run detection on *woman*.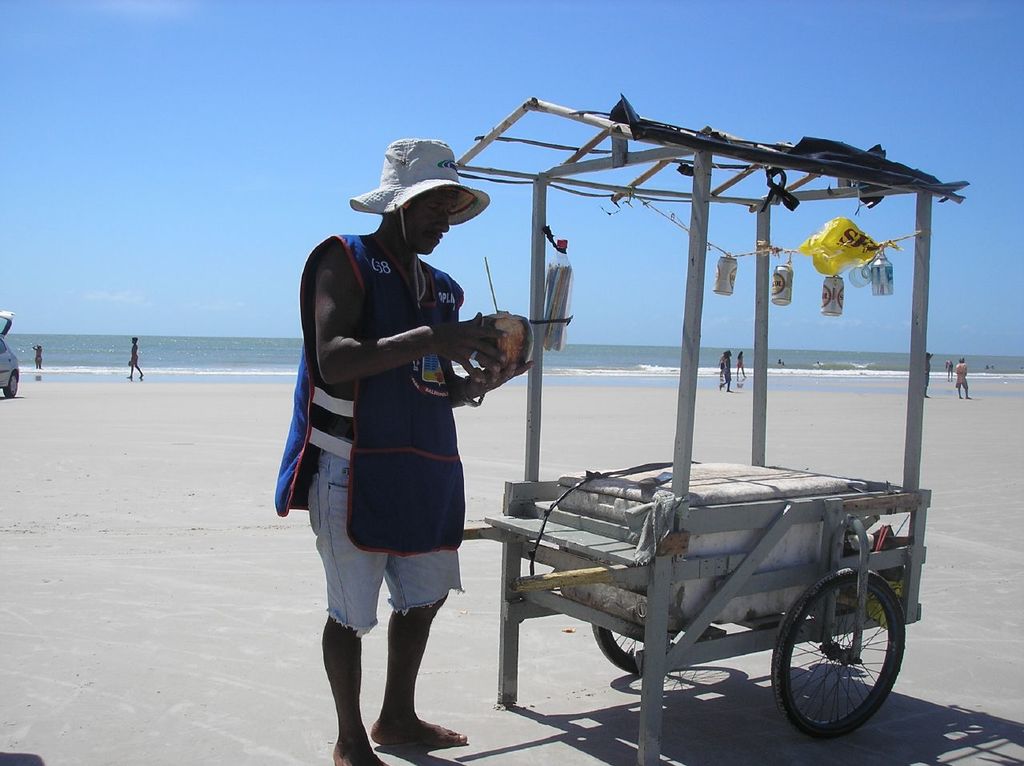
Result: locate(737, 348, 747, 381).
